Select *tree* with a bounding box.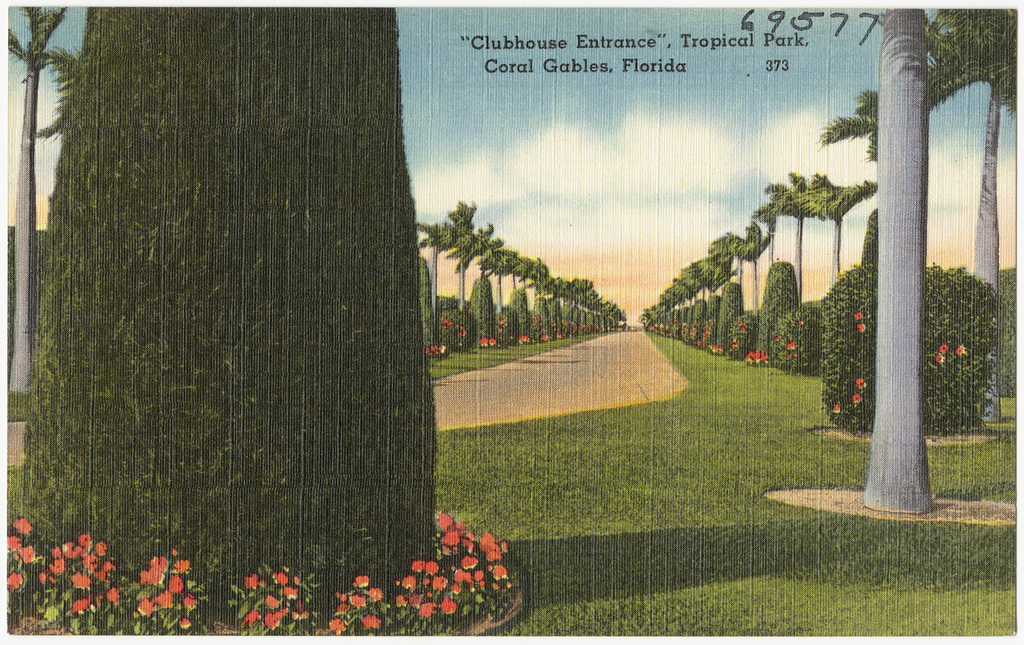
select_region(905, 3, 1023, 420).
